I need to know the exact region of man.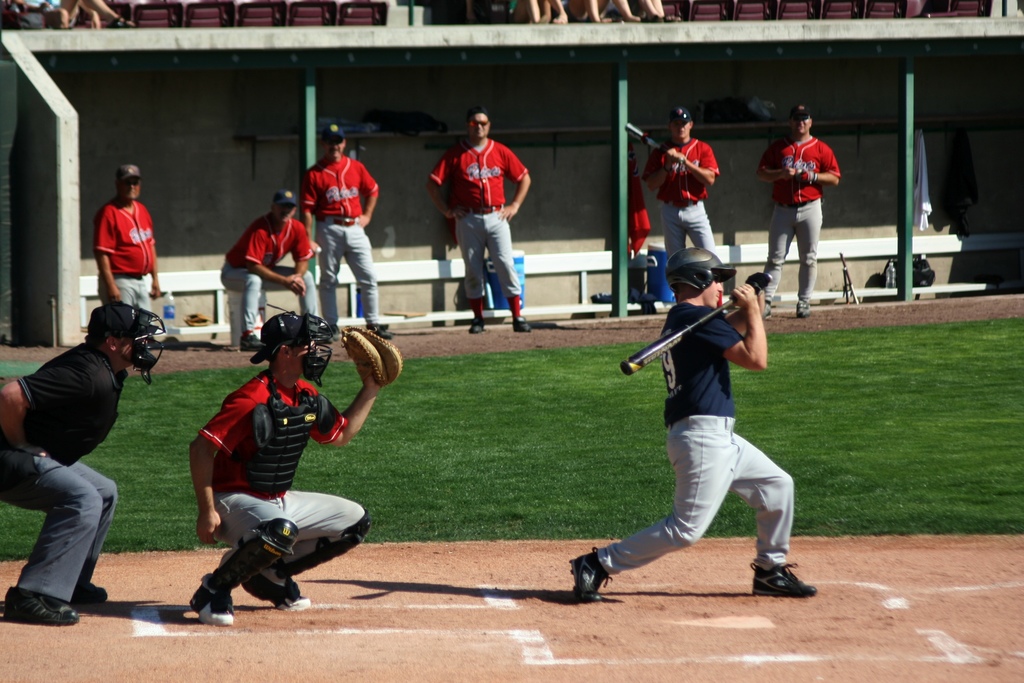
Region: [426, 110, 536, 334].
